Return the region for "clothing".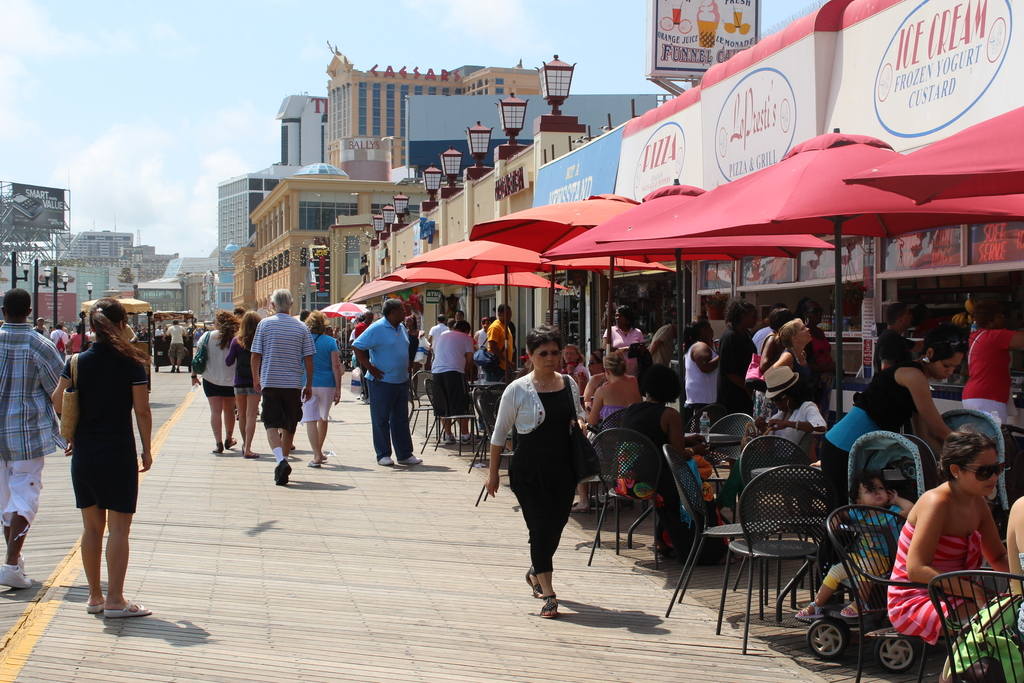
box(879, 516, 983, 650).
